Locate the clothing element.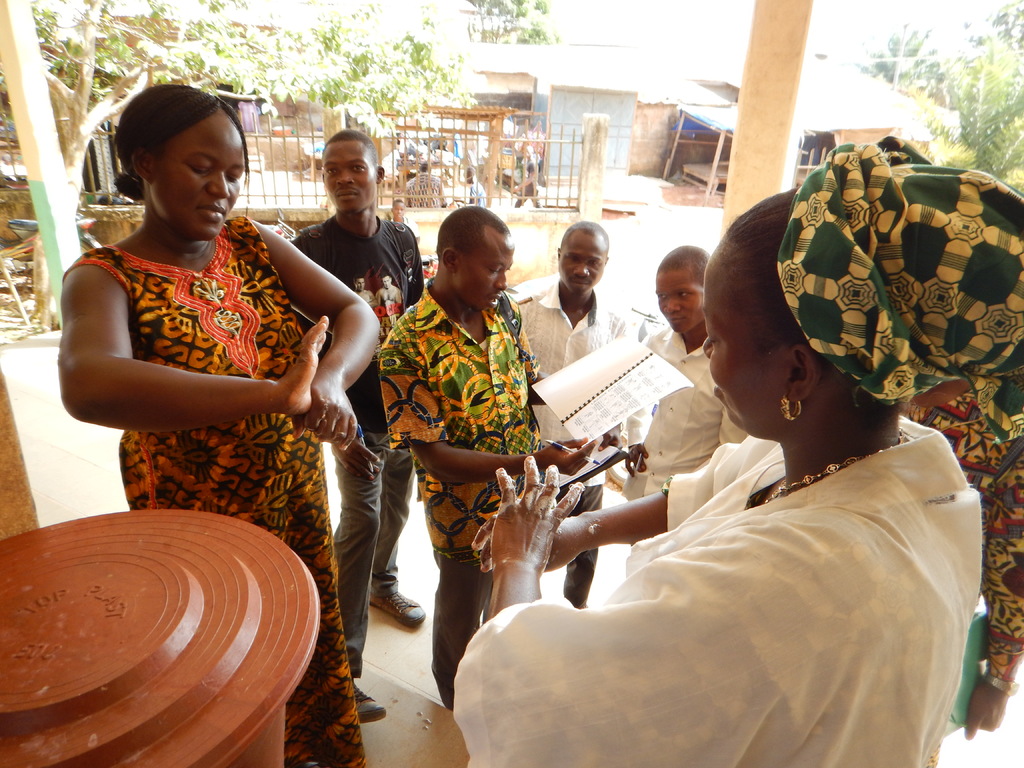
Element bbox: detection(902, 392, 1023, 685).
